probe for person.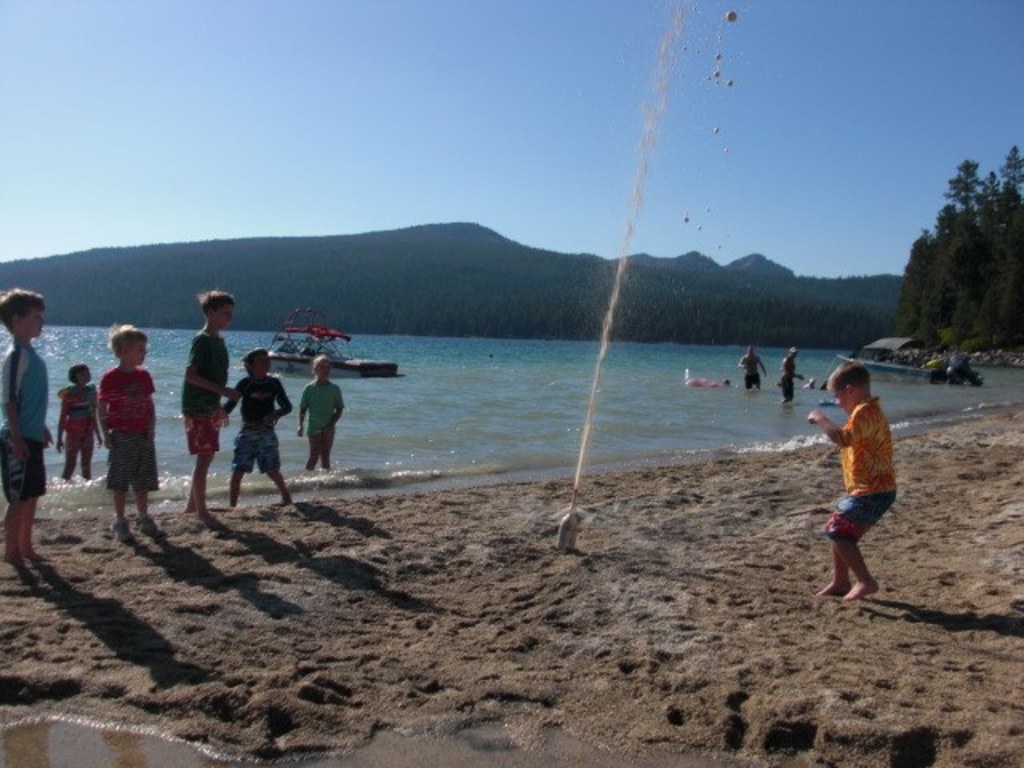
Probe result: 0:288:58:578.
